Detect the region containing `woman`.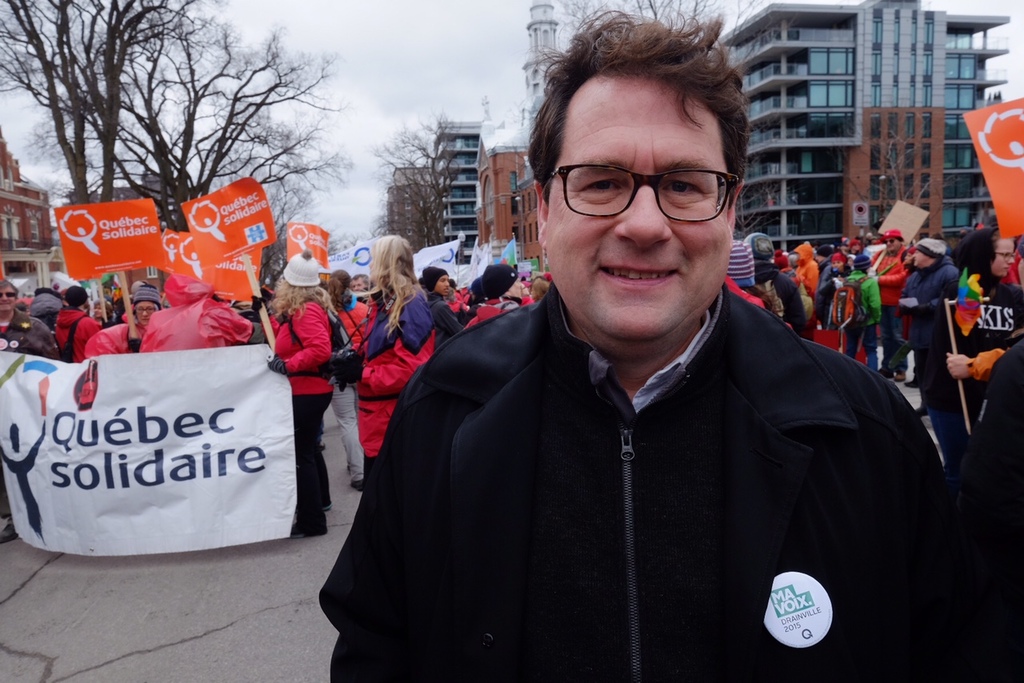
locate(330, 232, 439, 505).
